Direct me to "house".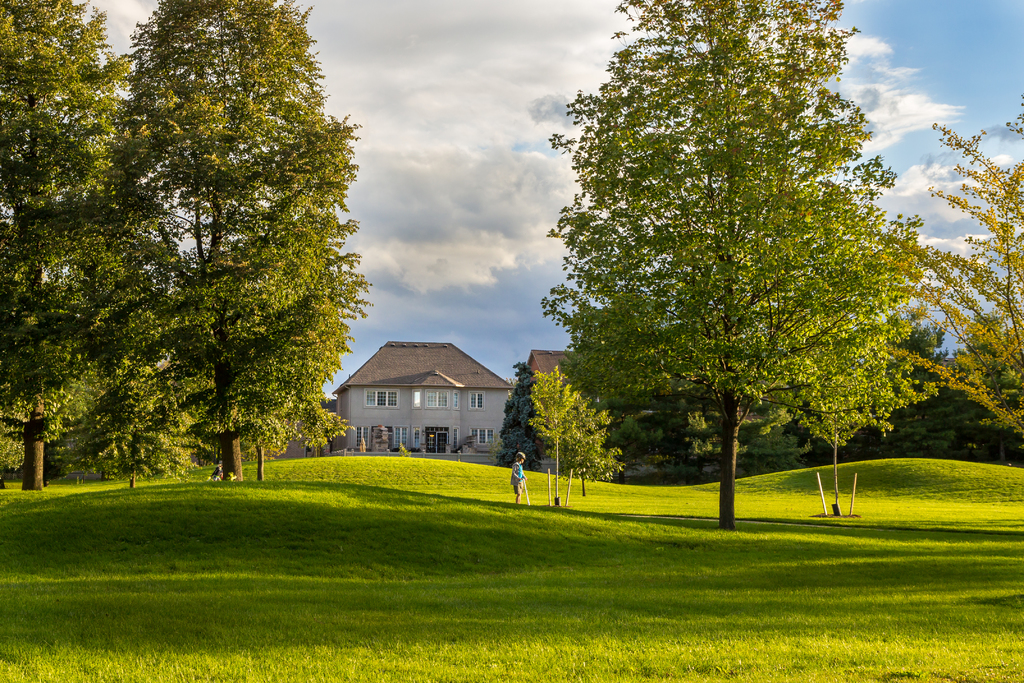
Direction: region(330, 341, 516, 456).
